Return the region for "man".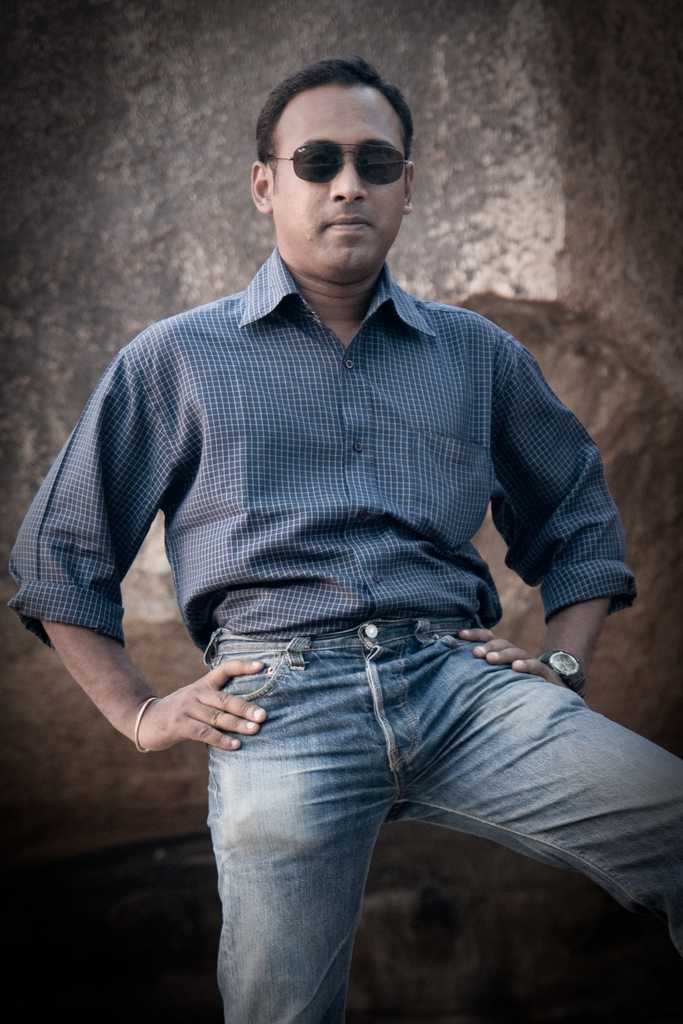
<bbox>40, 35, 647, 940</bbox>.
